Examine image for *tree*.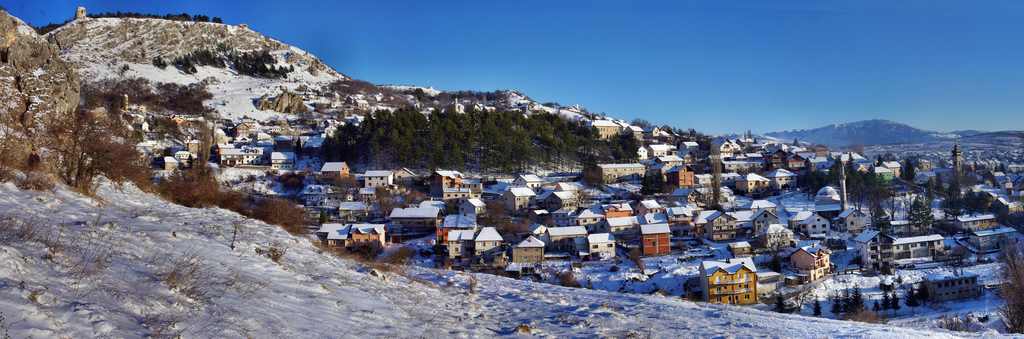
Examination result: [847, 166, 886, 212].
